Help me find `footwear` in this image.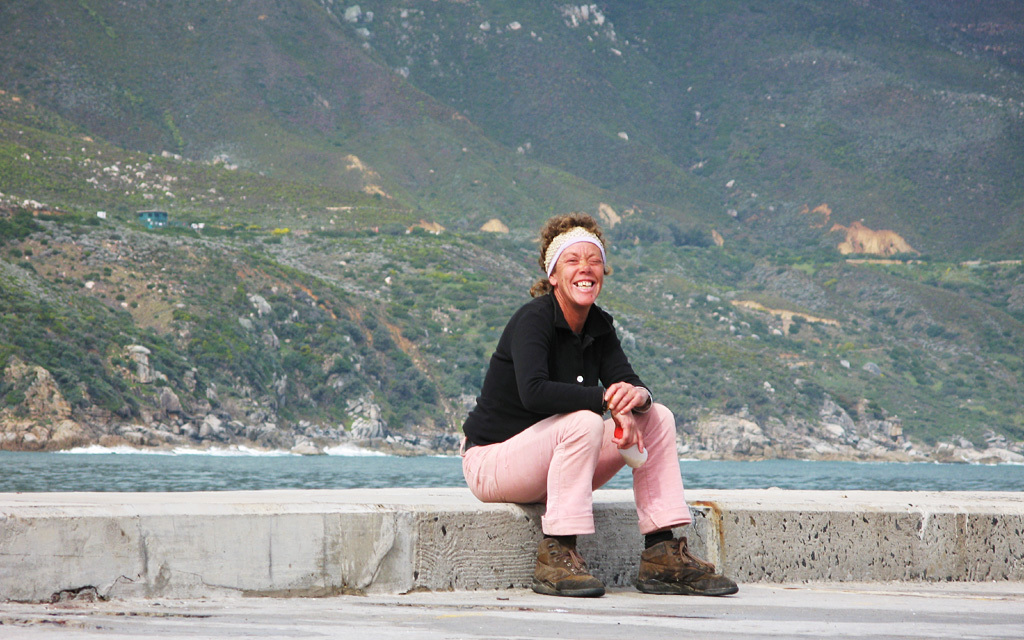
Found it: rect(531, 533, 600, 602).
